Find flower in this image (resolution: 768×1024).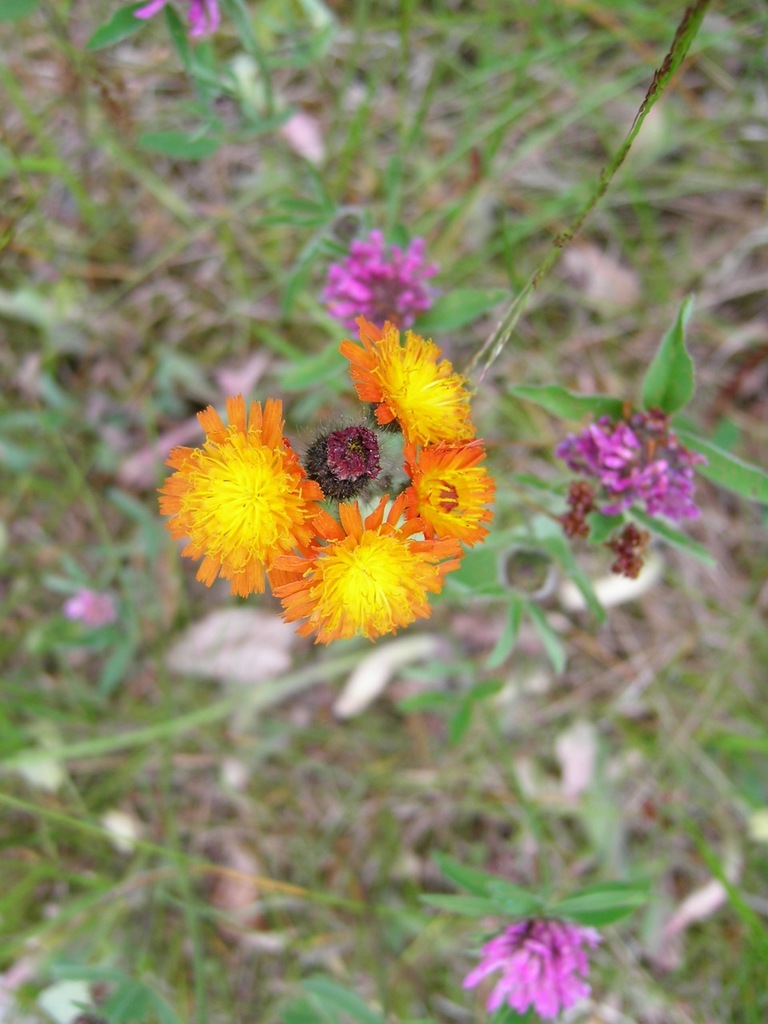
(154, 392, 321, 602).
